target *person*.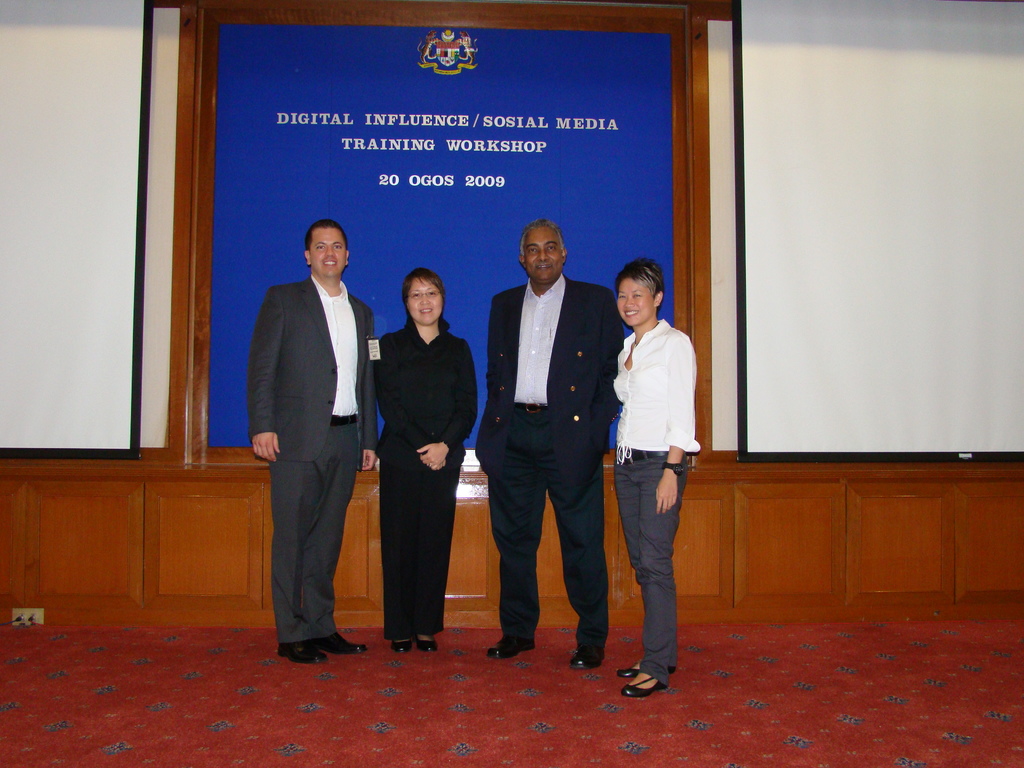
Target region: {"left": 603, "top": 244, "right": 699, "bottom": 674}.
